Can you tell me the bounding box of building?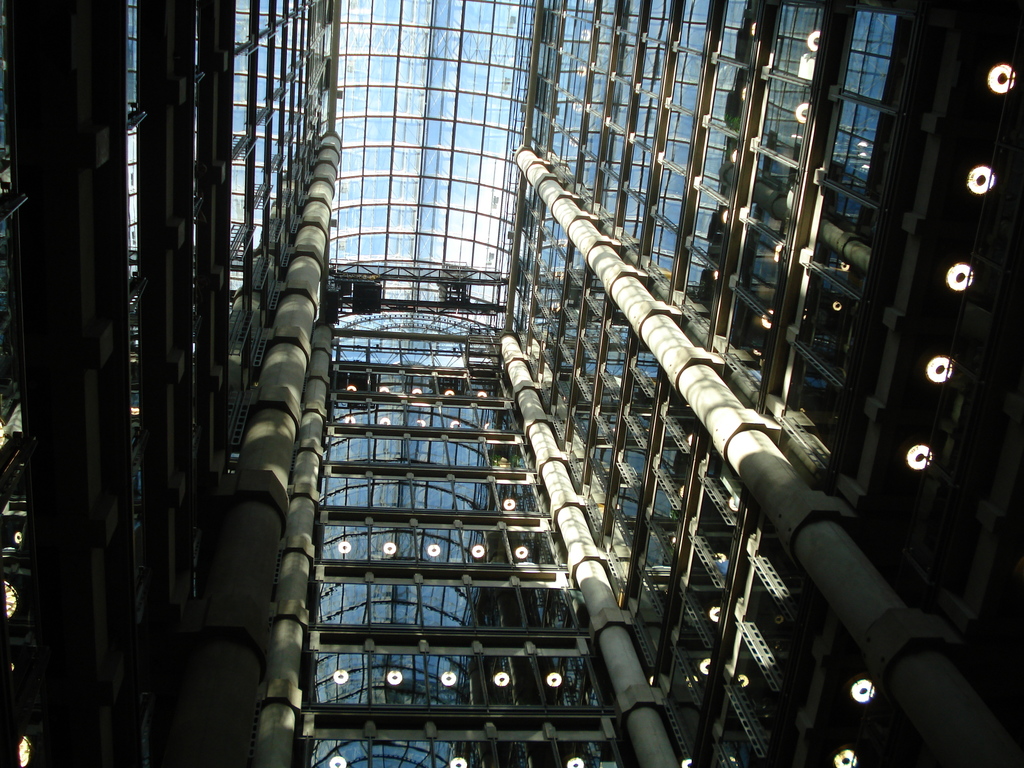
detection(0, 0, 1023, 767).
